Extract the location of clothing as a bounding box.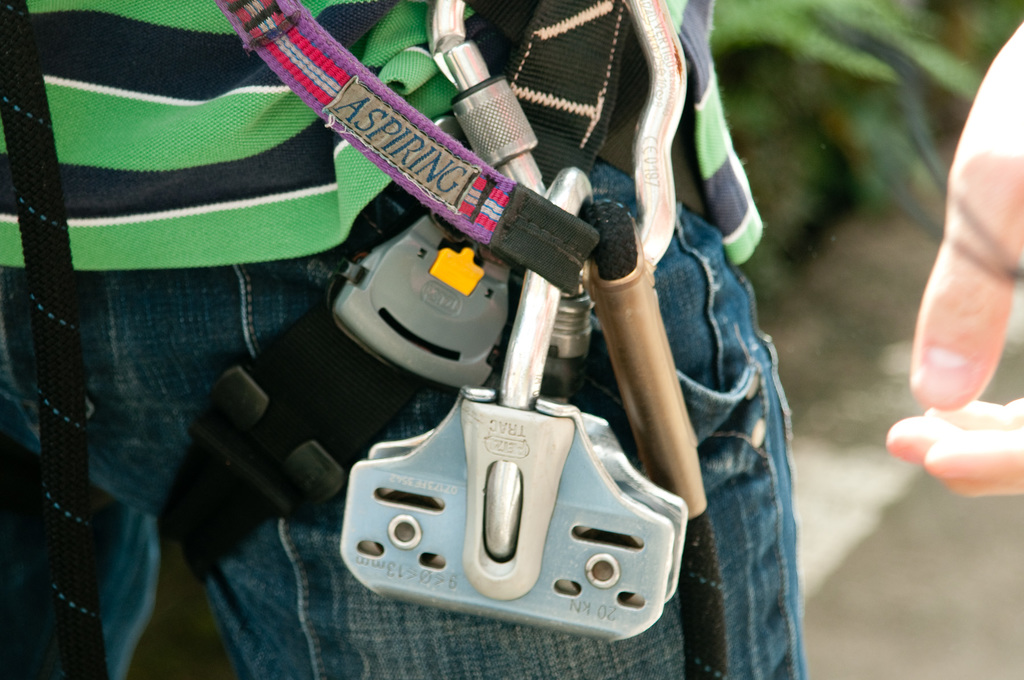
(x1=0, y1=0, x2=767, y2=255).
